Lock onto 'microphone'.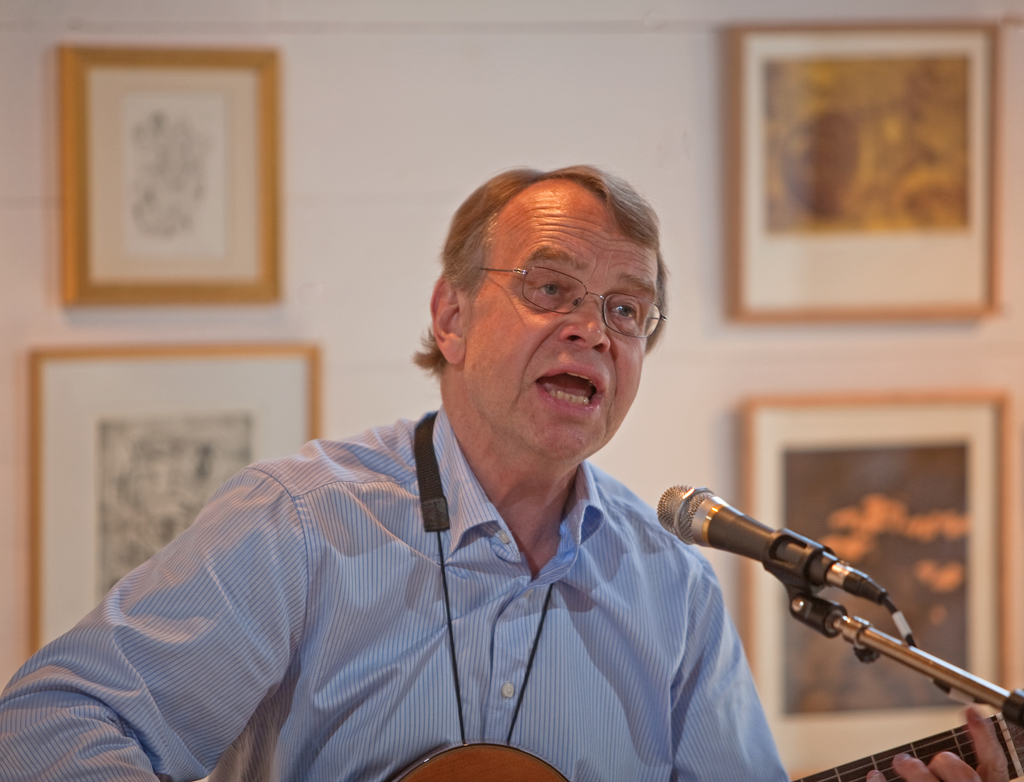
Locked: (657, 486, 979, 717).
